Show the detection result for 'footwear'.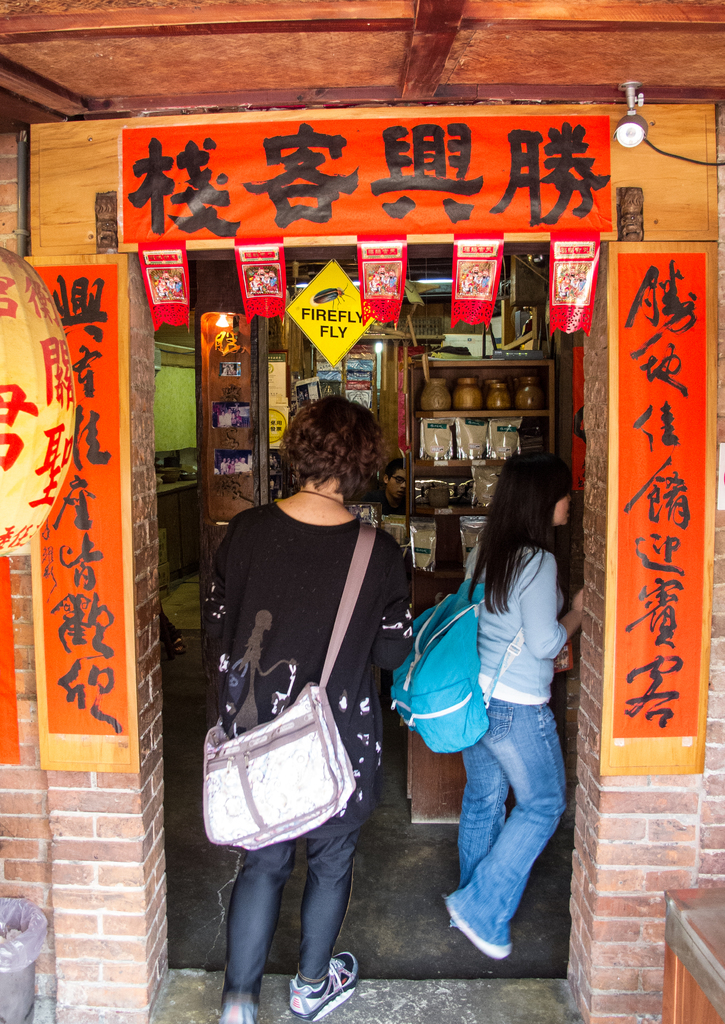
(left=439, top=896, right=512, bottom=966).
